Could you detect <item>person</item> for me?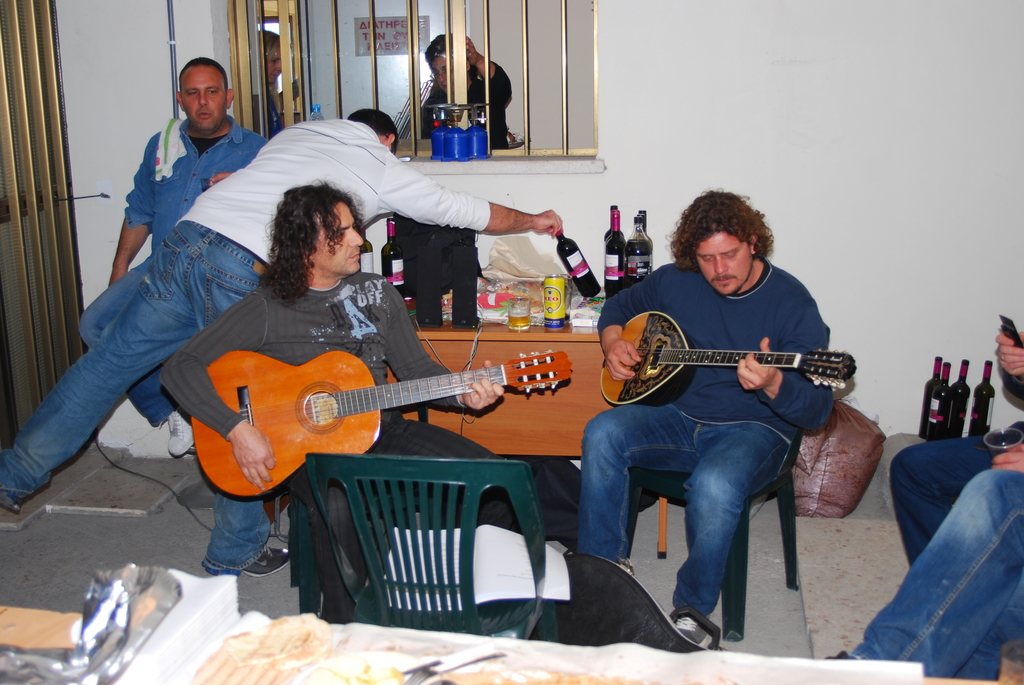
Detection result: locate(257, 31, 284, 139).
